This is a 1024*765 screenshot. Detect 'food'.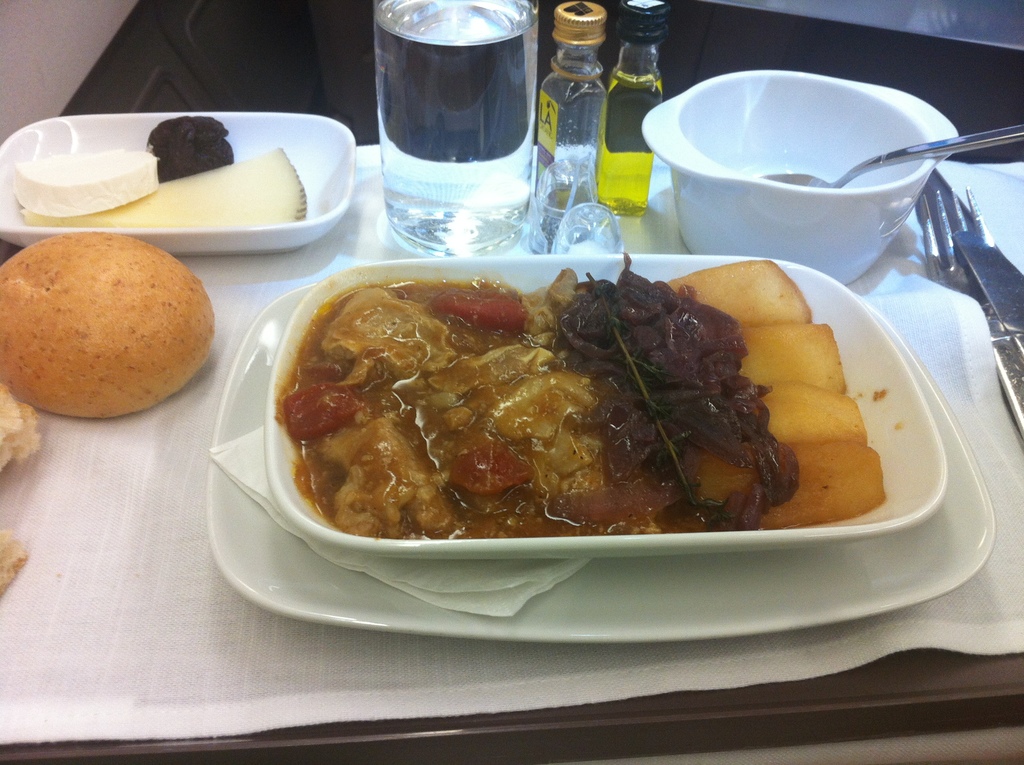
{"x1": 0, "y1": 381, "x2": 41, "y2": 469}.
